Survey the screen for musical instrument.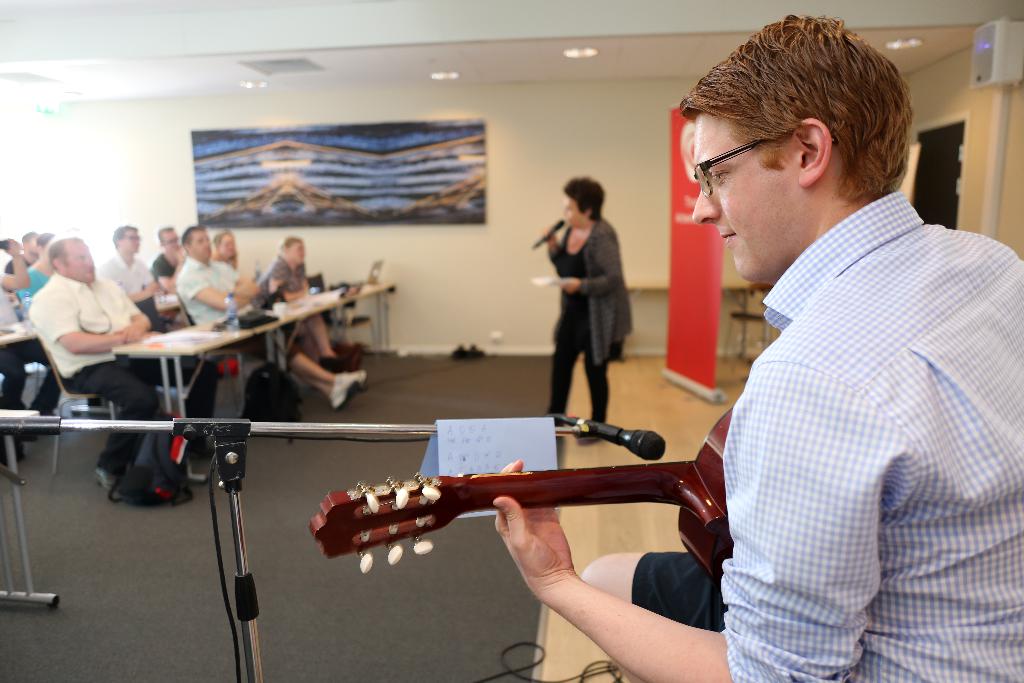
Survey found: locate(291, 417, 751, 593).
